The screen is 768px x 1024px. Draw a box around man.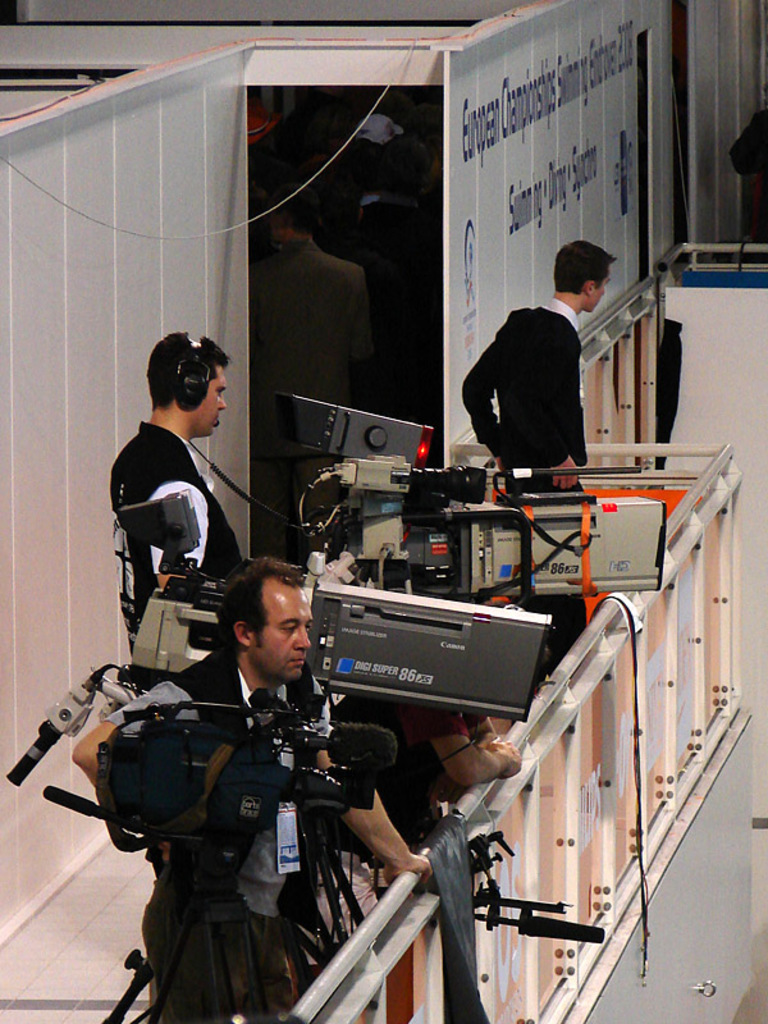
box(104, 330, 251, 690).
